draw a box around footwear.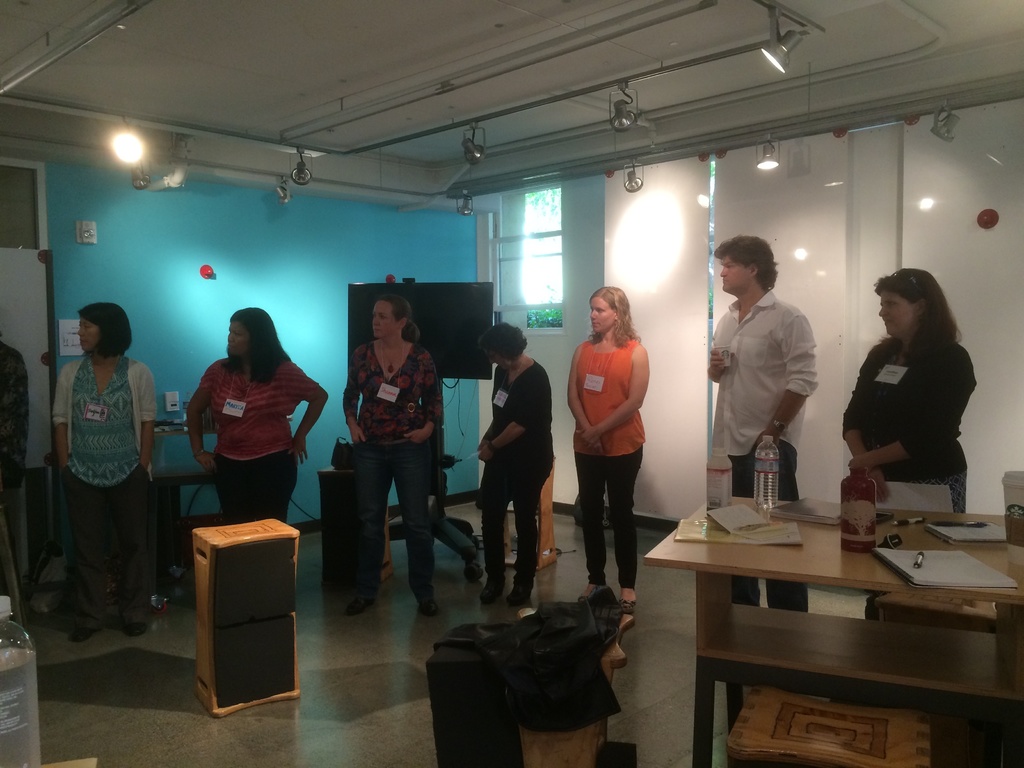
<region>129, 621, 147, 637</region>.
